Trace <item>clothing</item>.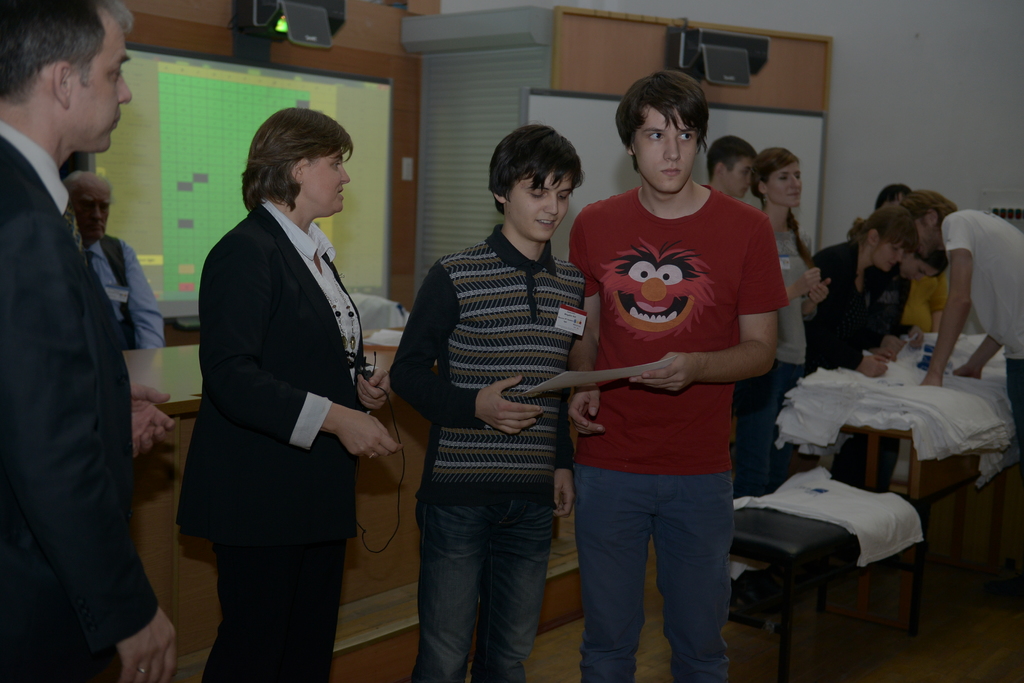
Traced to <bbox>175, 197, 375, 682</bbox>.
